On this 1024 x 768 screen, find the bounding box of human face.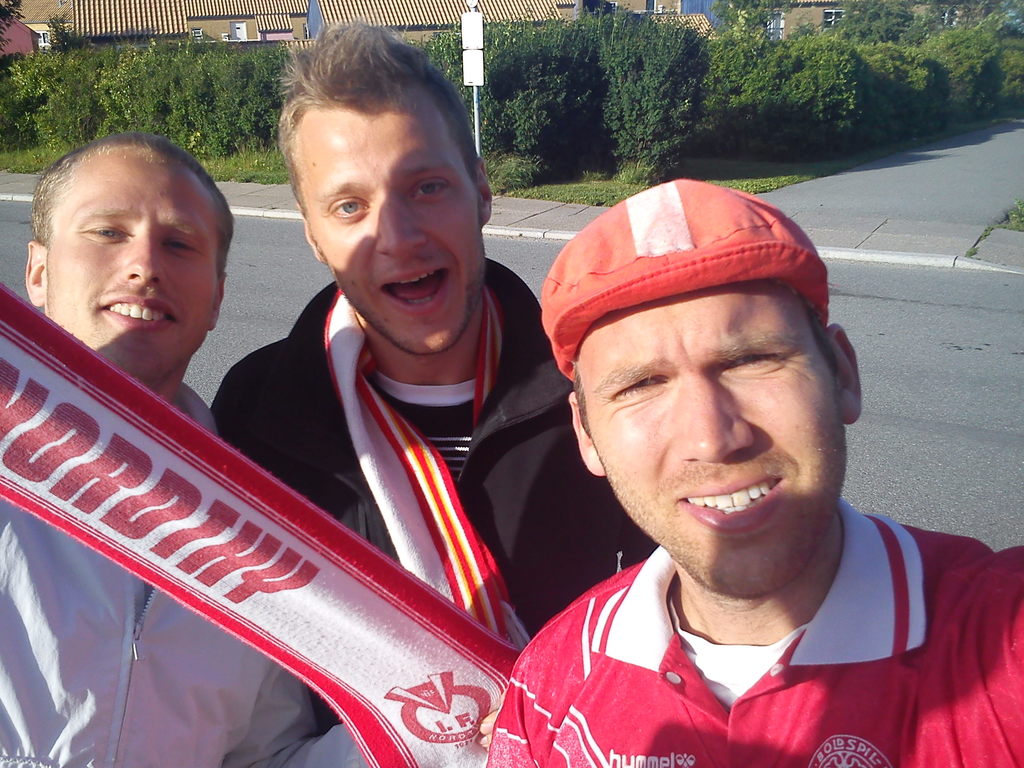
Bounding box: x1=49 y1=147 x2=220 y2=387.
